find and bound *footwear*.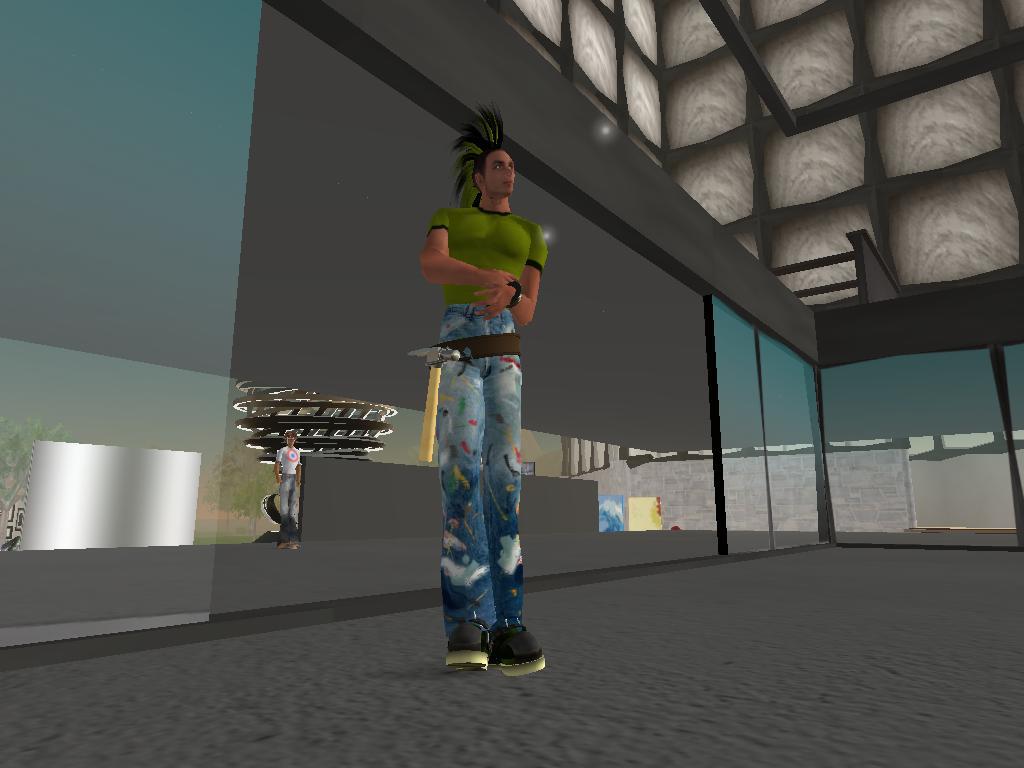
Bound: 490,610,540,669.
